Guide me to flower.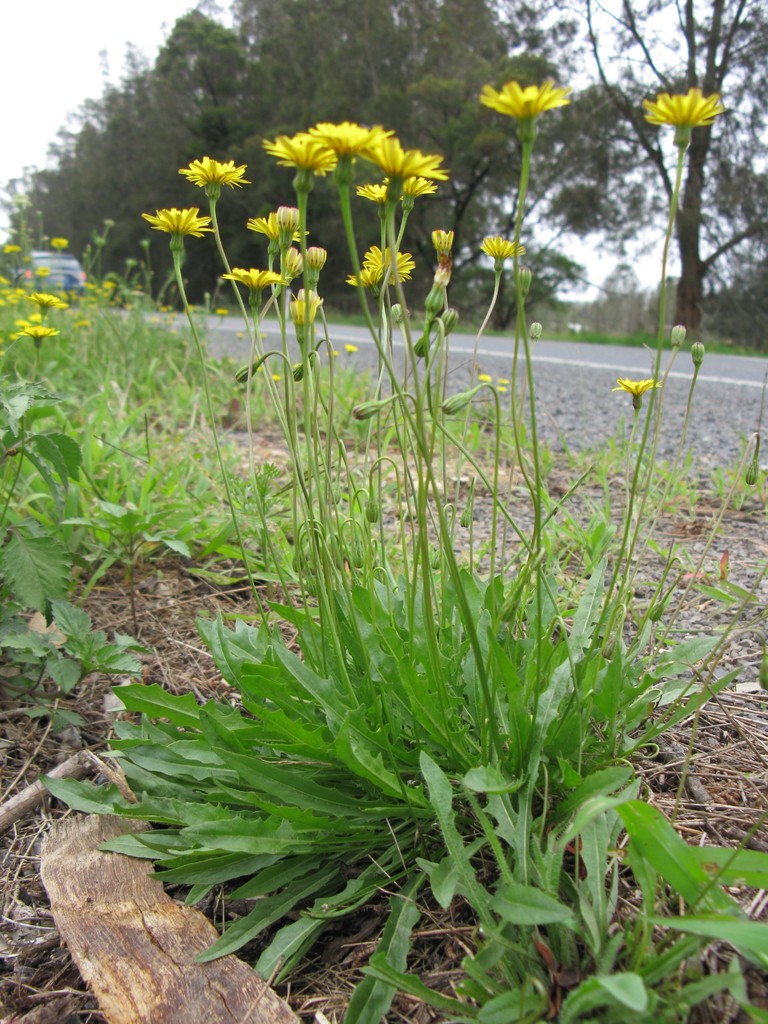
Guidance: (x1=370, y1=140, x2=436, y2=193).
